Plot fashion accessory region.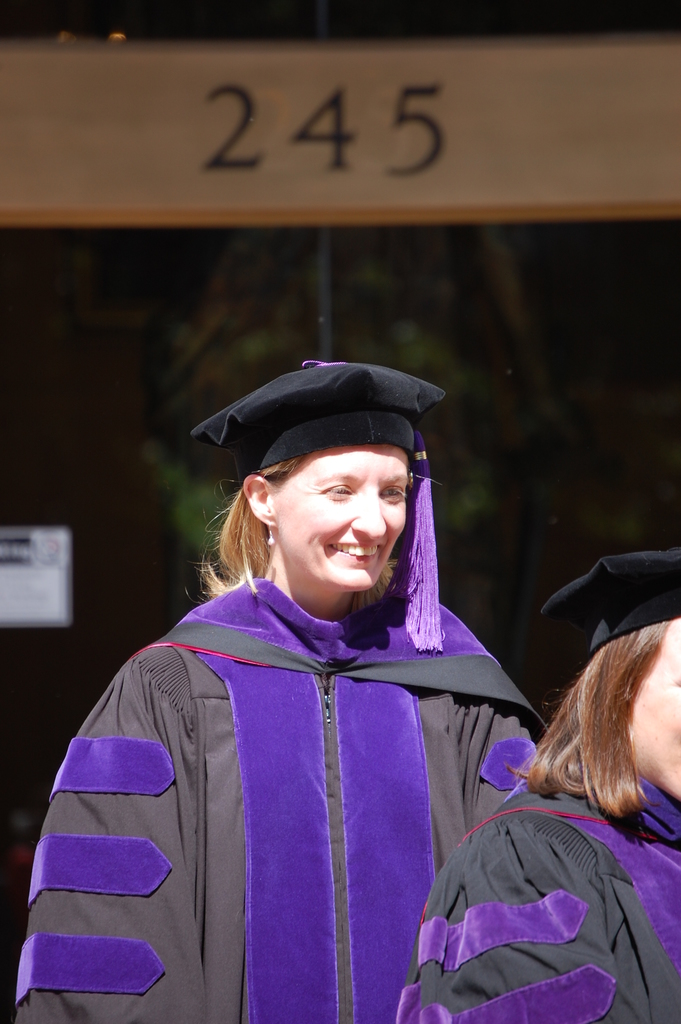
Plotted at [x1=187, y1=348, x2=439, y2=652].
